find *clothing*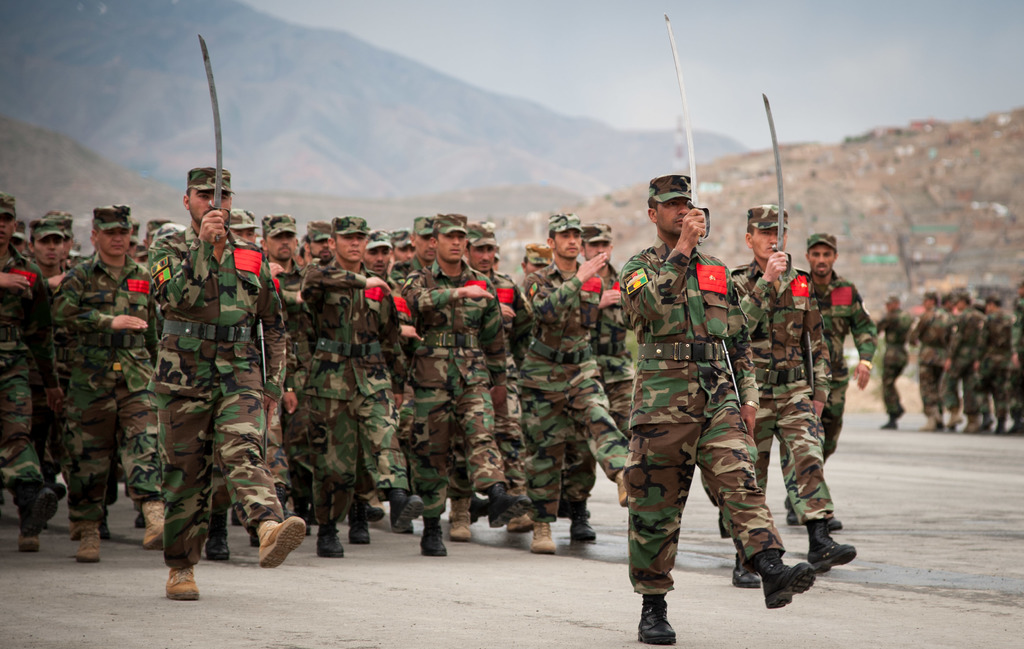
[x1=358, y1=272, x2=420, y2=505]
